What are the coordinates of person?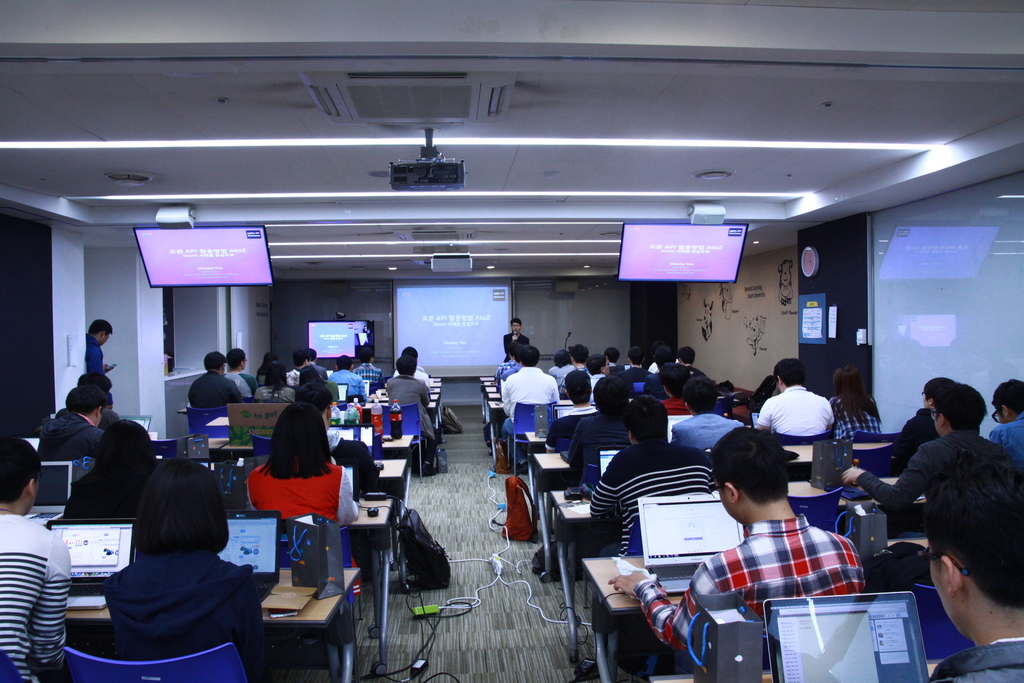
500 345 559 419.
